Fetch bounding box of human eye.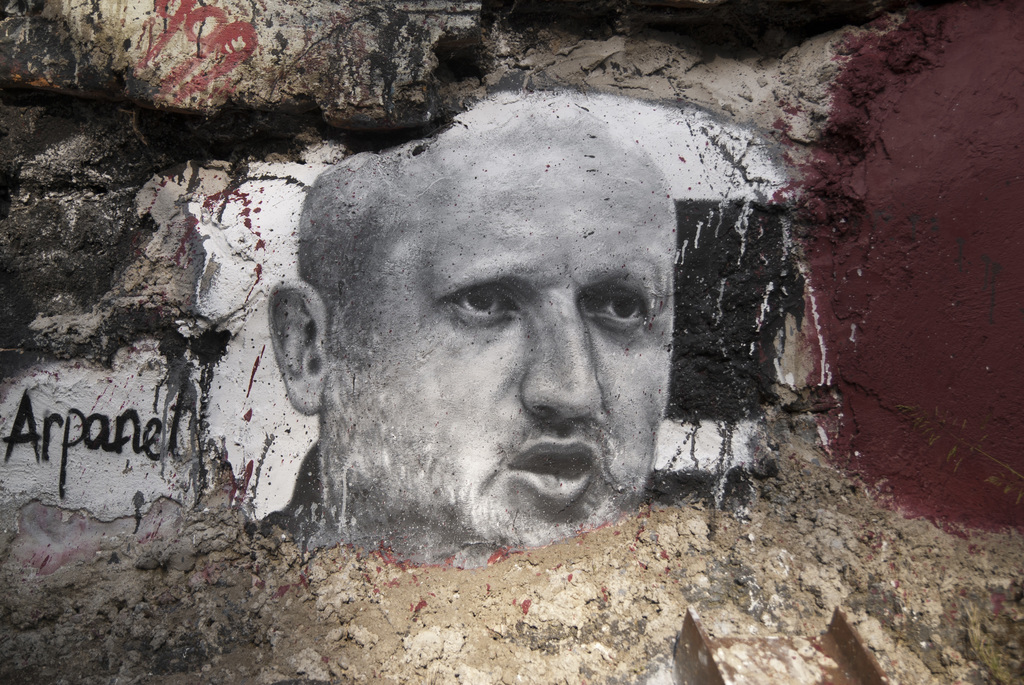
Bbox: BBox(588, 278, 649, 335).
